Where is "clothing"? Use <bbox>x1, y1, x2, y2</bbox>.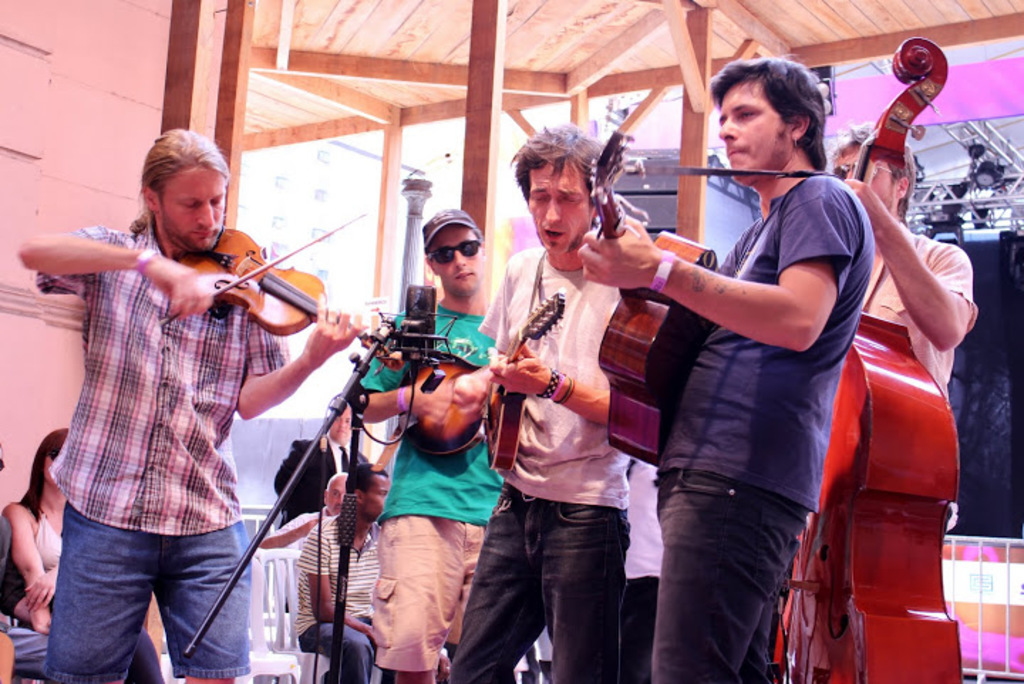
<bbox>0, 513, 165, 683</bbox>.
